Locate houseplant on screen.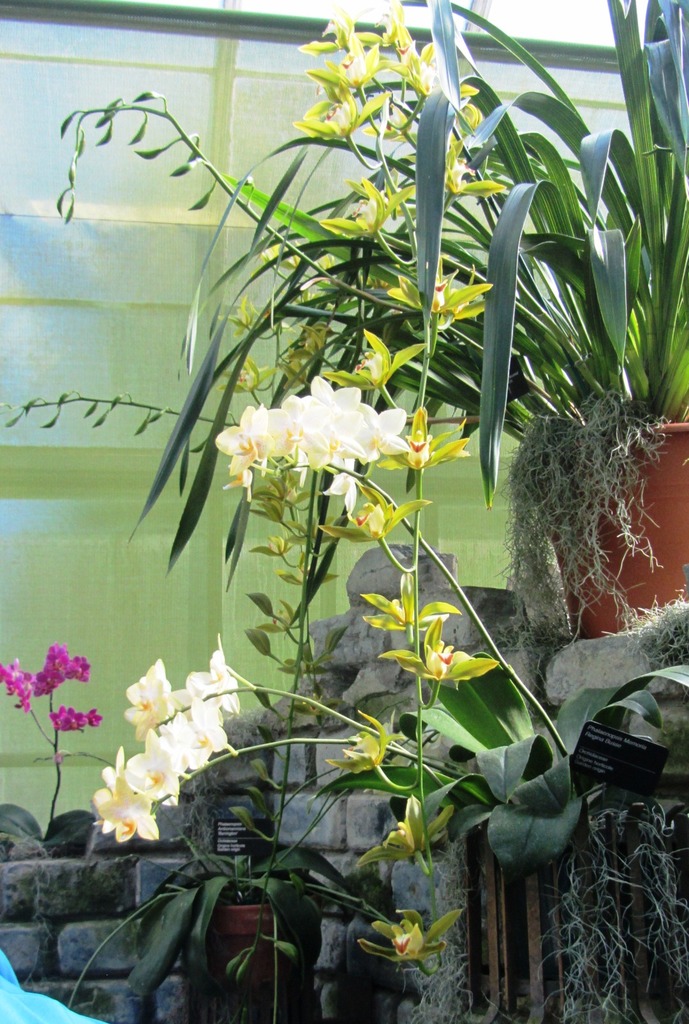
On screen at bbox=[64, 22, 688, 643].
